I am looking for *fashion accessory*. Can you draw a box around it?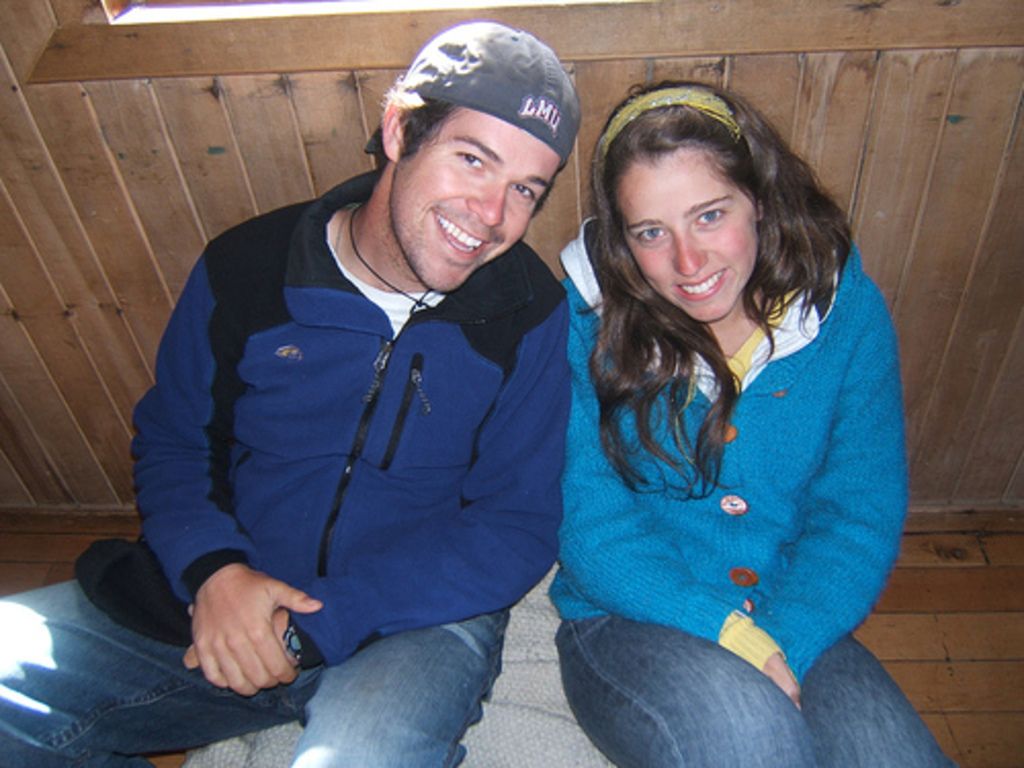
Sure, the bounding box is (395, 20, 584, 168).
